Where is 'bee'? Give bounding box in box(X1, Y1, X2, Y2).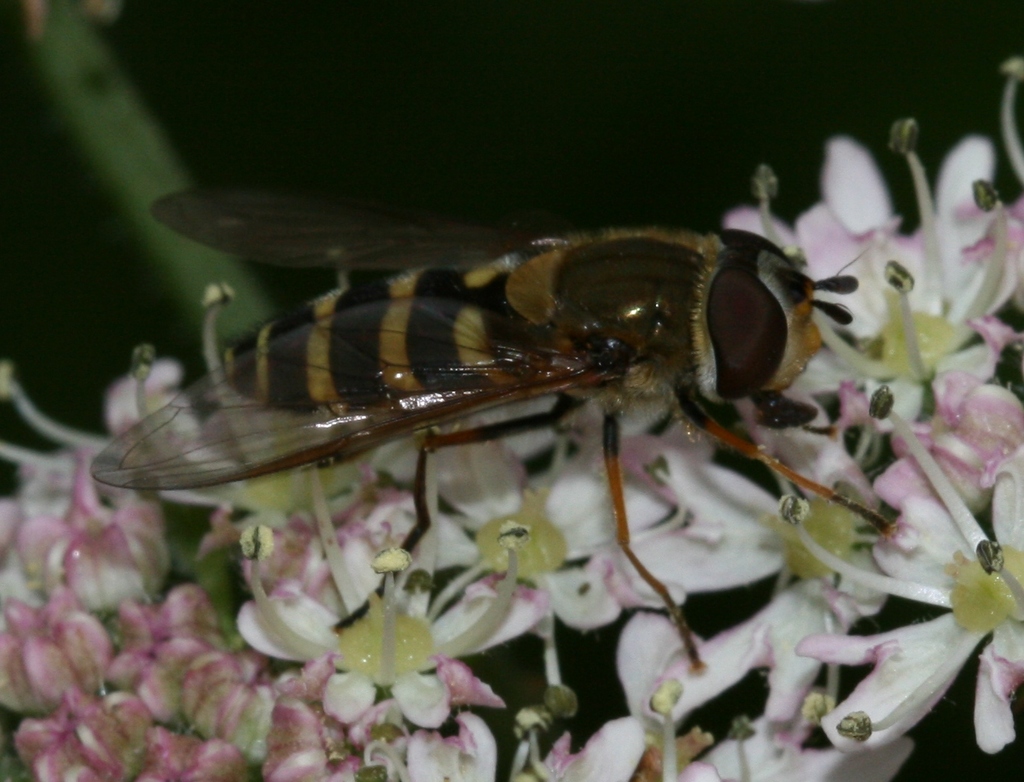
box(61, 179, 892, 644).
